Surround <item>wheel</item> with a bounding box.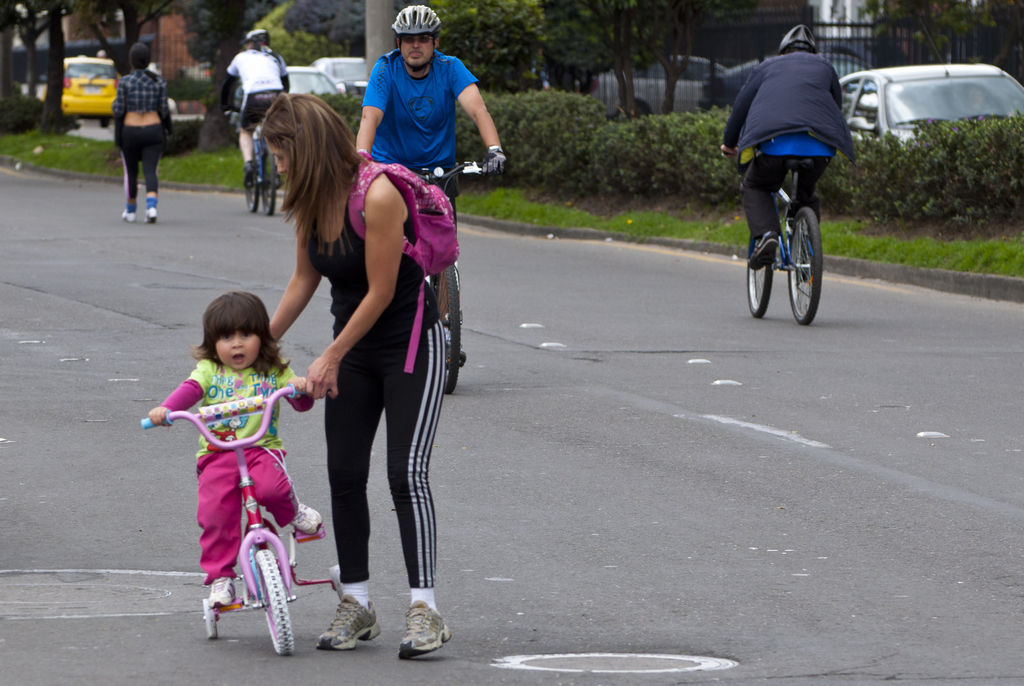
(97,117,111,130).
